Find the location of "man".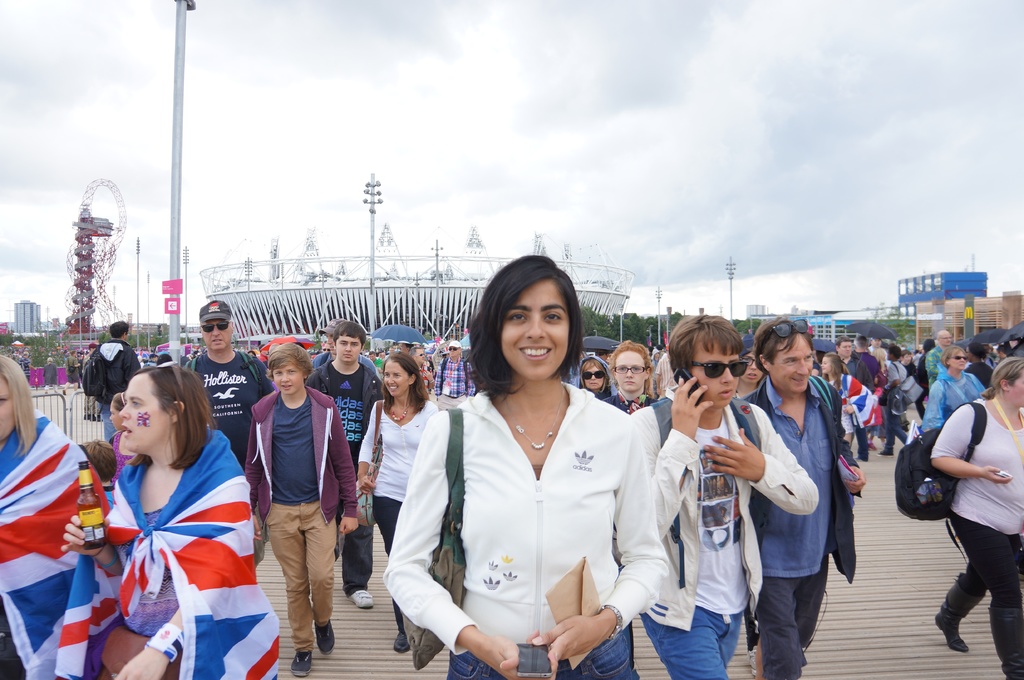
Location: rect(309, 313, 383, 380).
